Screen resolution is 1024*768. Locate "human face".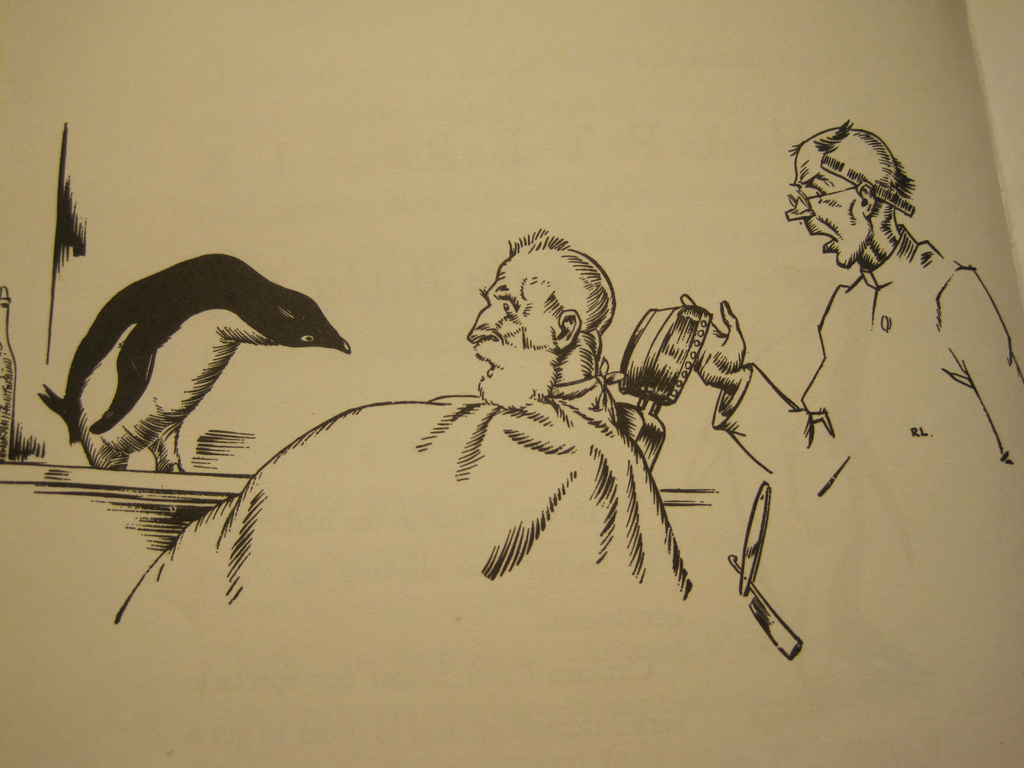
l=784, t=154, r=860, b=268.
